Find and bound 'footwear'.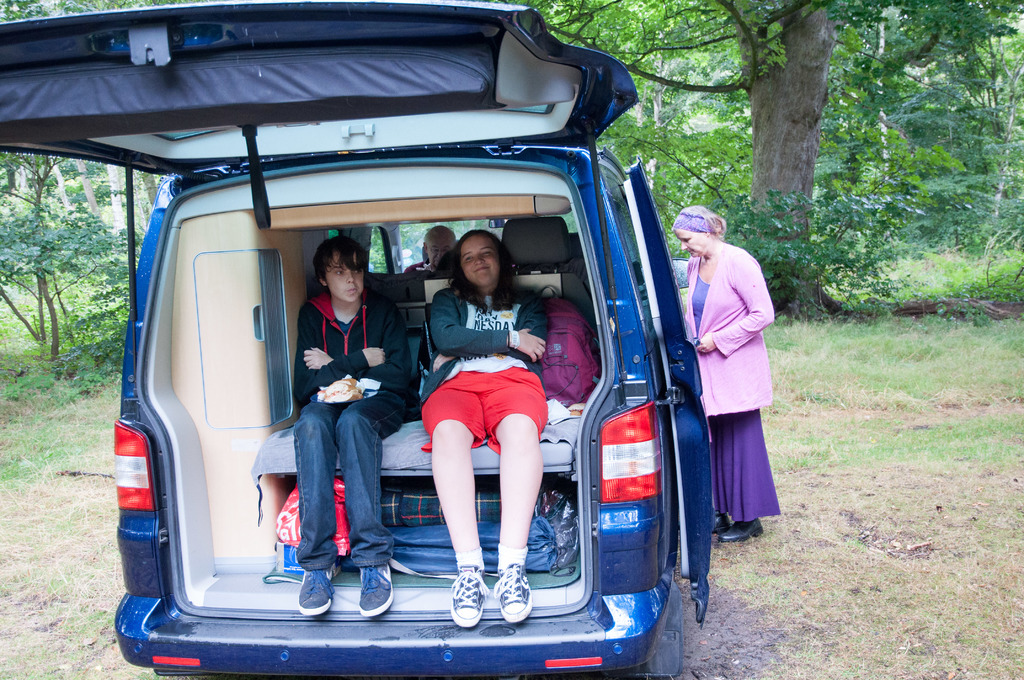
Bound: crop(298, 563, 337, 616).
